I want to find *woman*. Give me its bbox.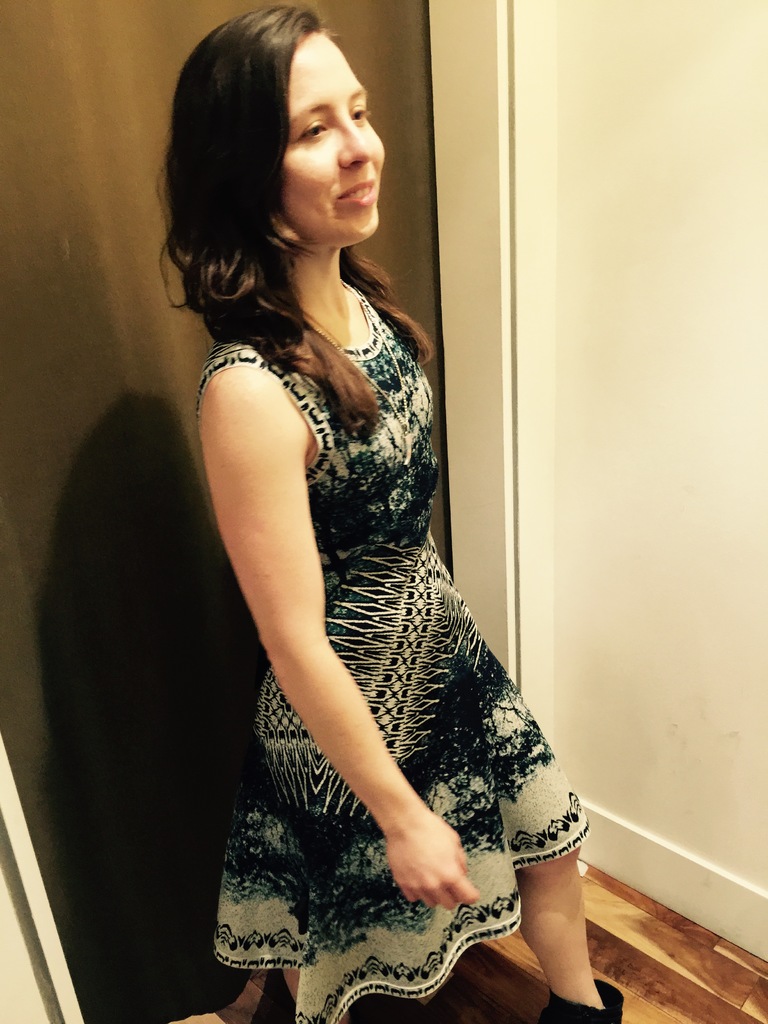
rect(163, 1, 621, 1023).
